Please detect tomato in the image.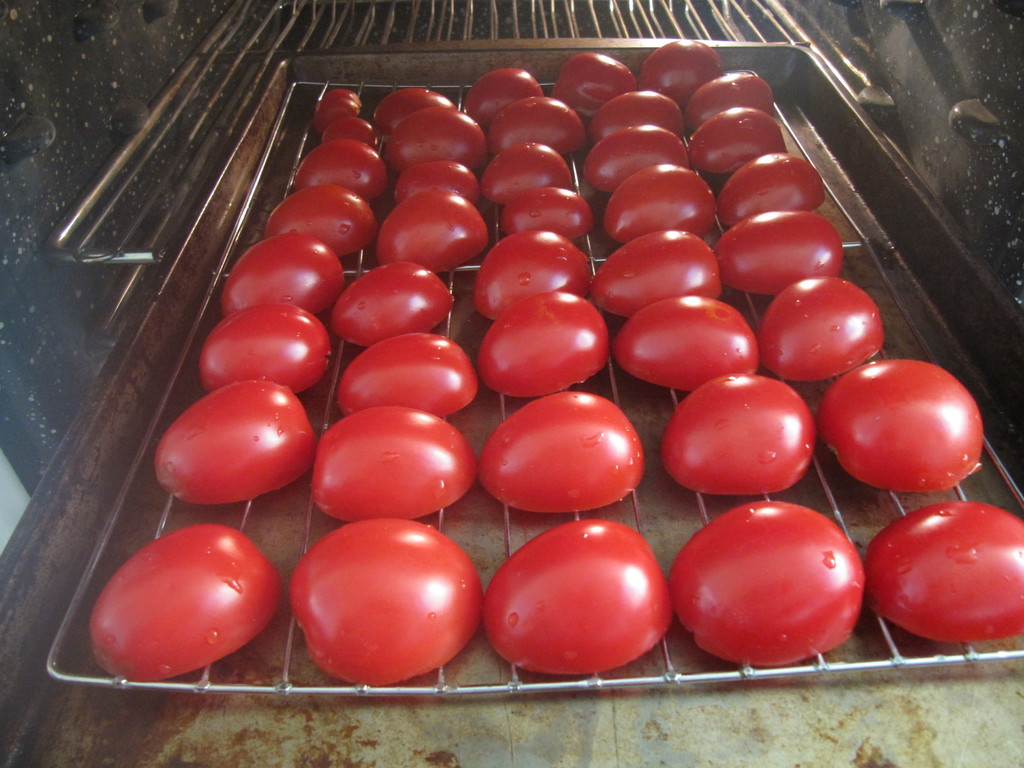
bbox(371, 188, 487, 273).
